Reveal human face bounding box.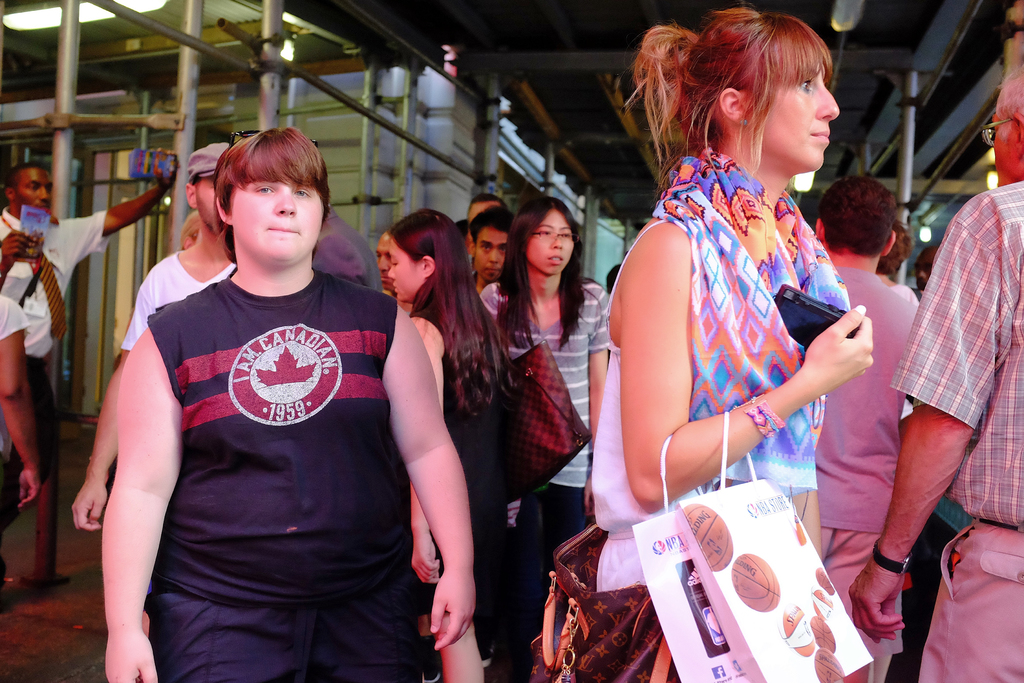
Revealed: box=[388, 243, 430, 304].
